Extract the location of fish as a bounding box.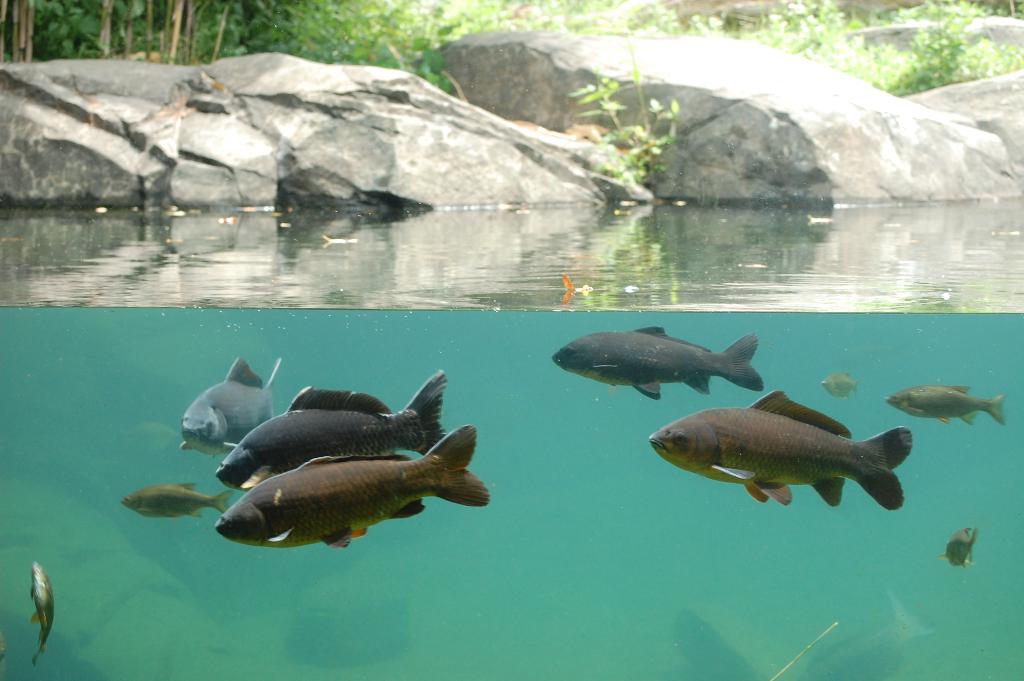
crop(932, 526, 980, 567).
